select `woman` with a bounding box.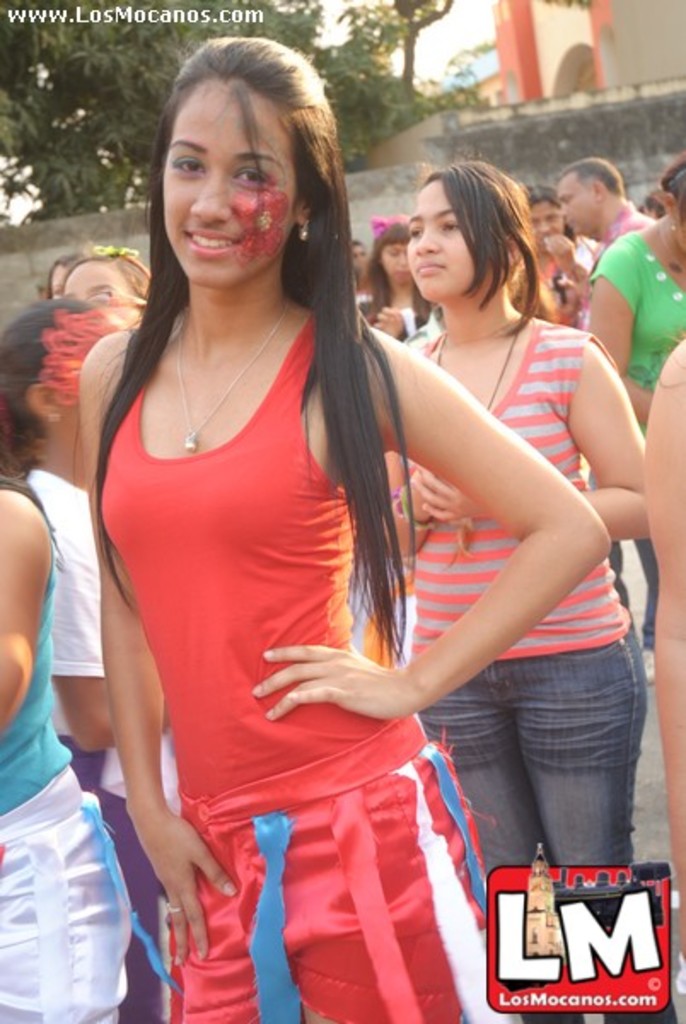
locate(584, 152, 684, 678).
